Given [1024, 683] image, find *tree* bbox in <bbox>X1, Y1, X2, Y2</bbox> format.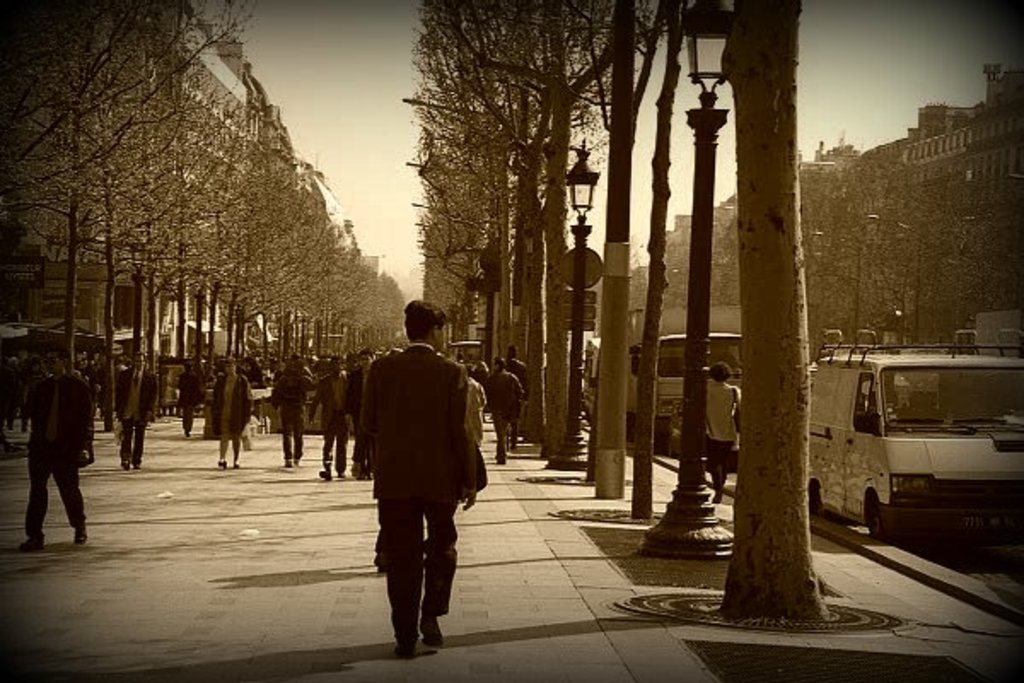
<bbox>423, 0, 620, 466</bbox>.
